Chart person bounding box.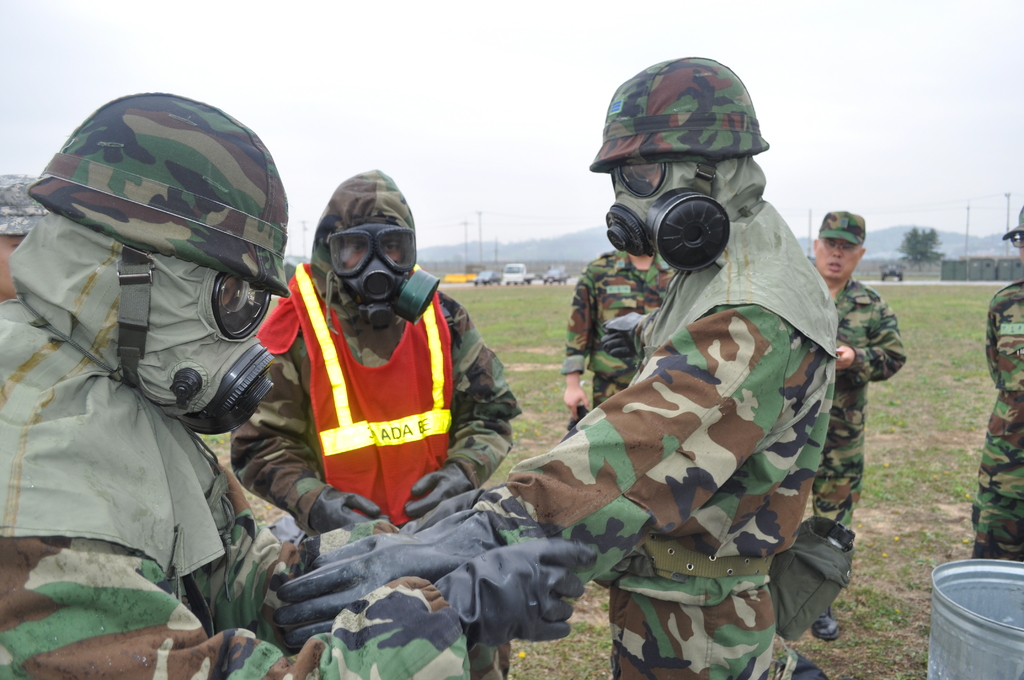
Charted: rect(226, 165, 523, 679).
